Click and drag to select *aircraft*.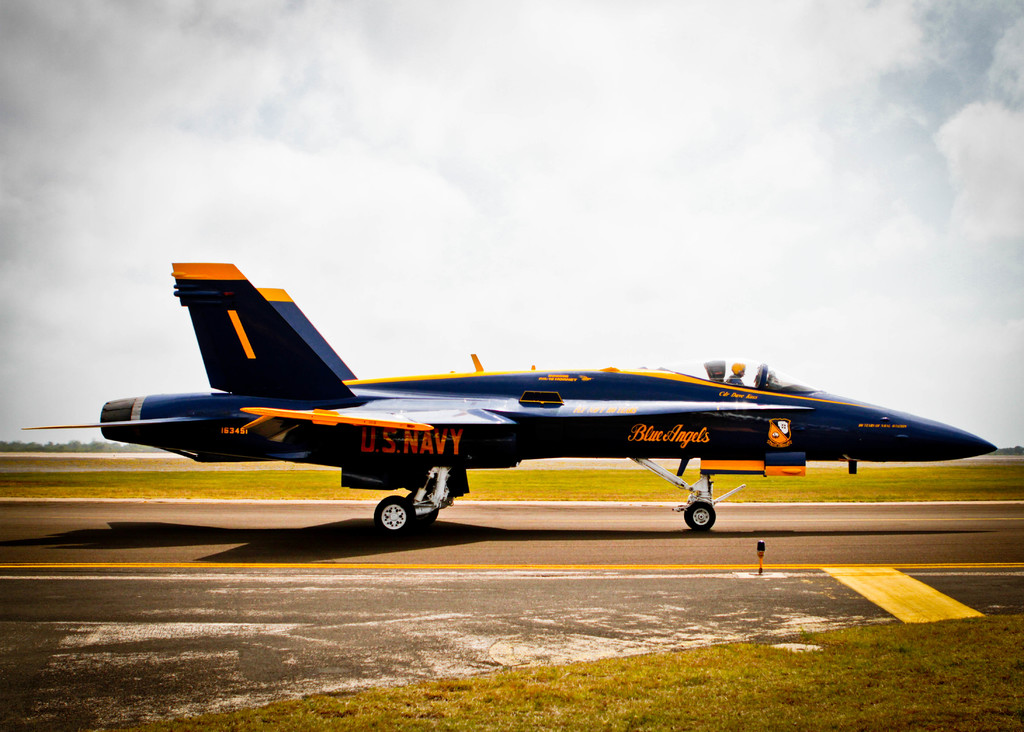
Selection: [97, 252, 995, 535].
